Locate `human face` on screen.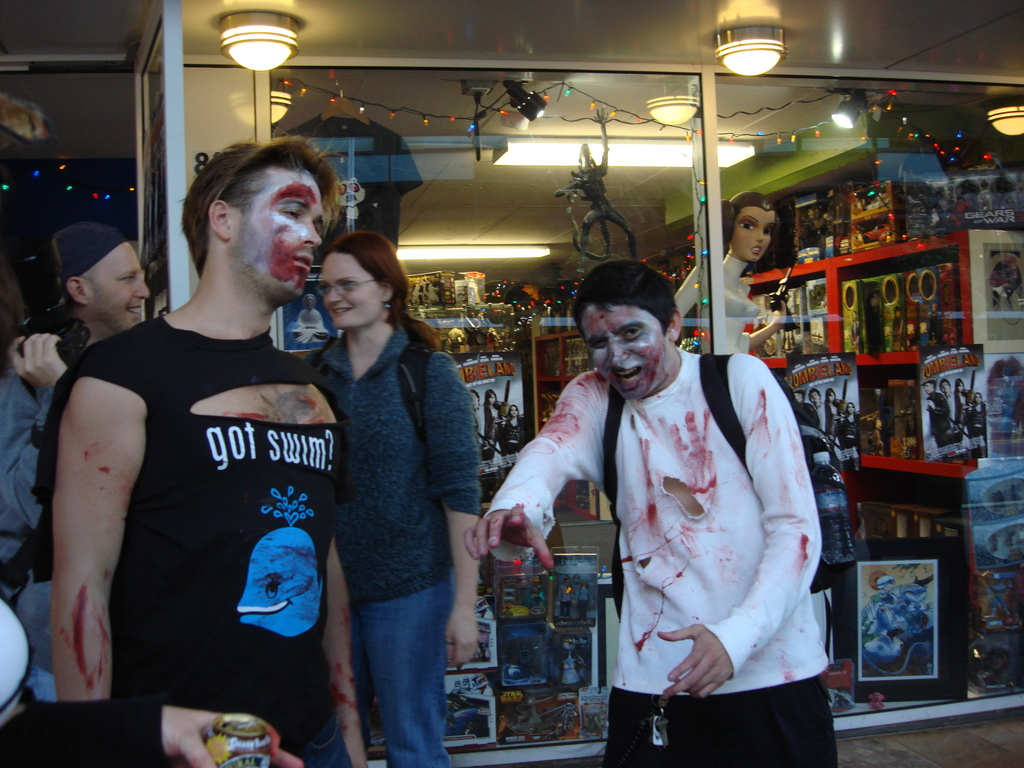
On screen at rect(87, 241, 152, 328).
